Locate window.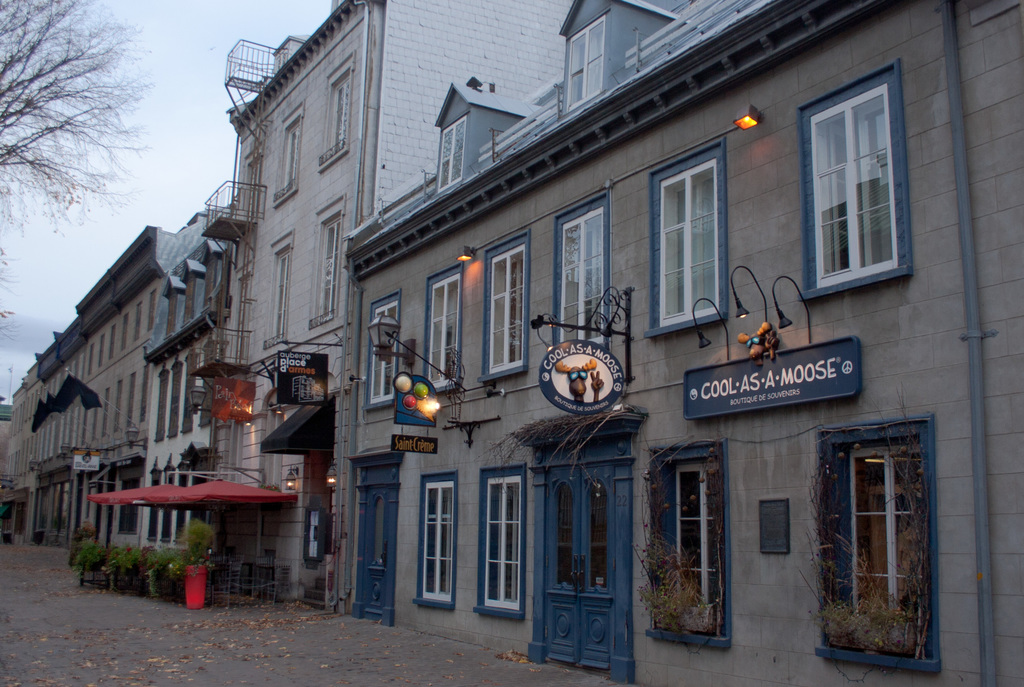
Bounding box: x1=781, y1=63, x2=903, y2=303.
